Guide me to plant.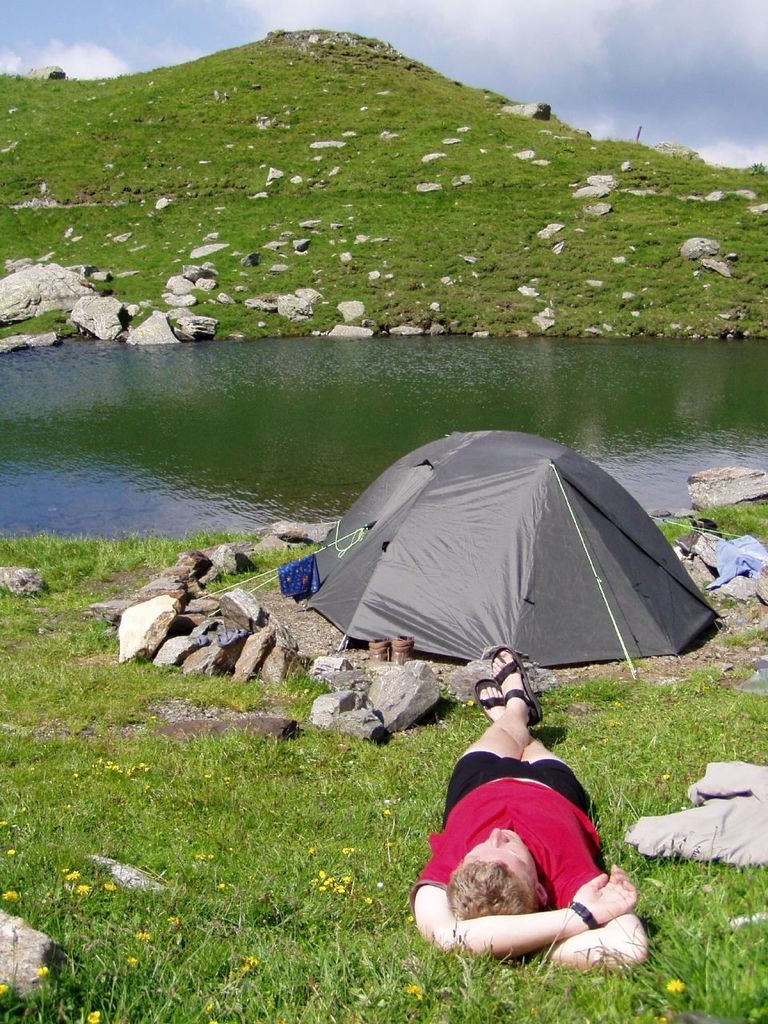
Guidance: {"x1": 746, "y1": 147, "x2": 767, "y2": 178}.
